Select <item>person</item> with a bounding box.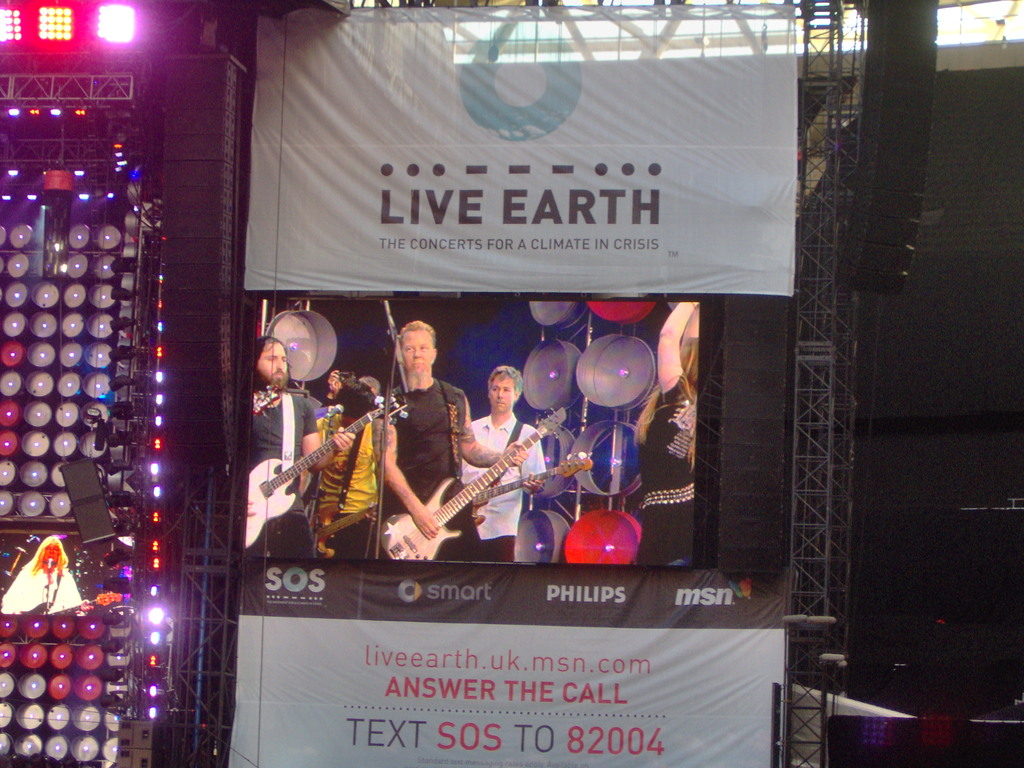
locate(457, 357, 547, 564).
